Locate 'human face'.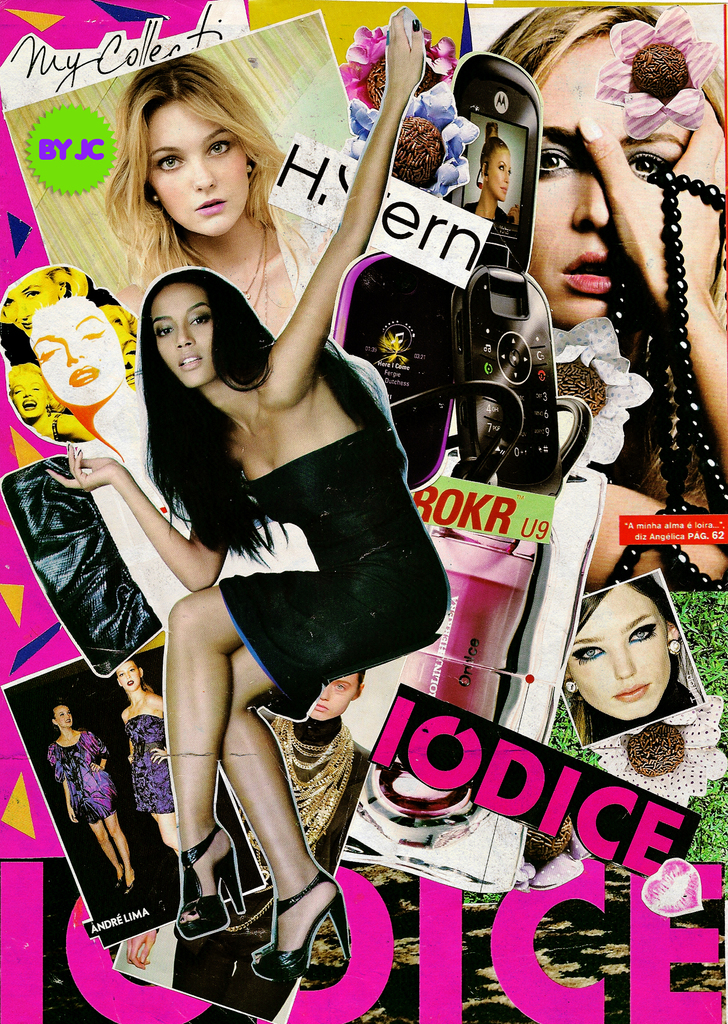
Bounding box: 31:303:122:404.
